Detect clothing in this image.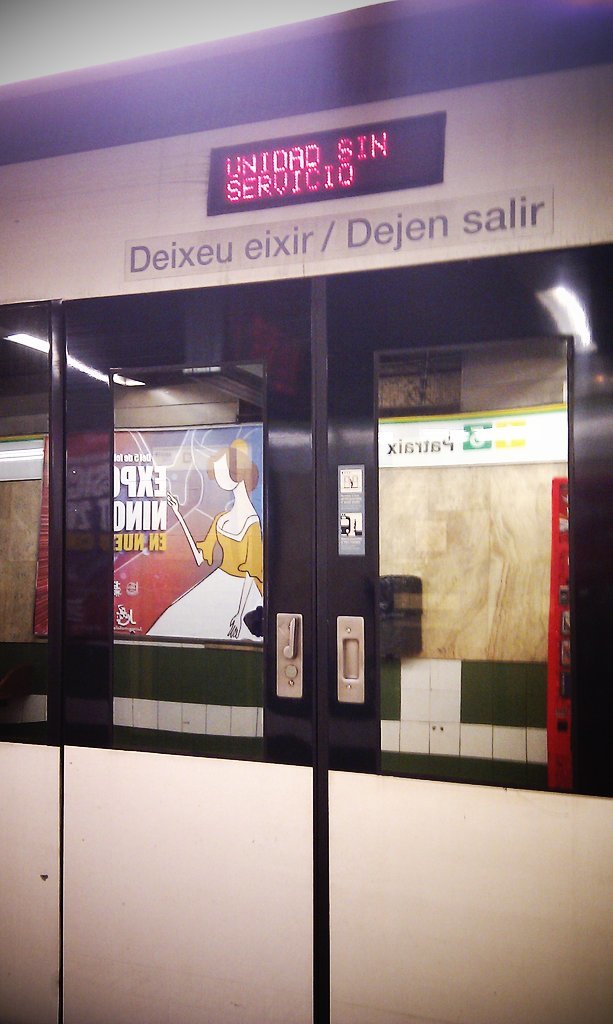
Detection: x1=149 y1=508 x2=265 y2=639.
